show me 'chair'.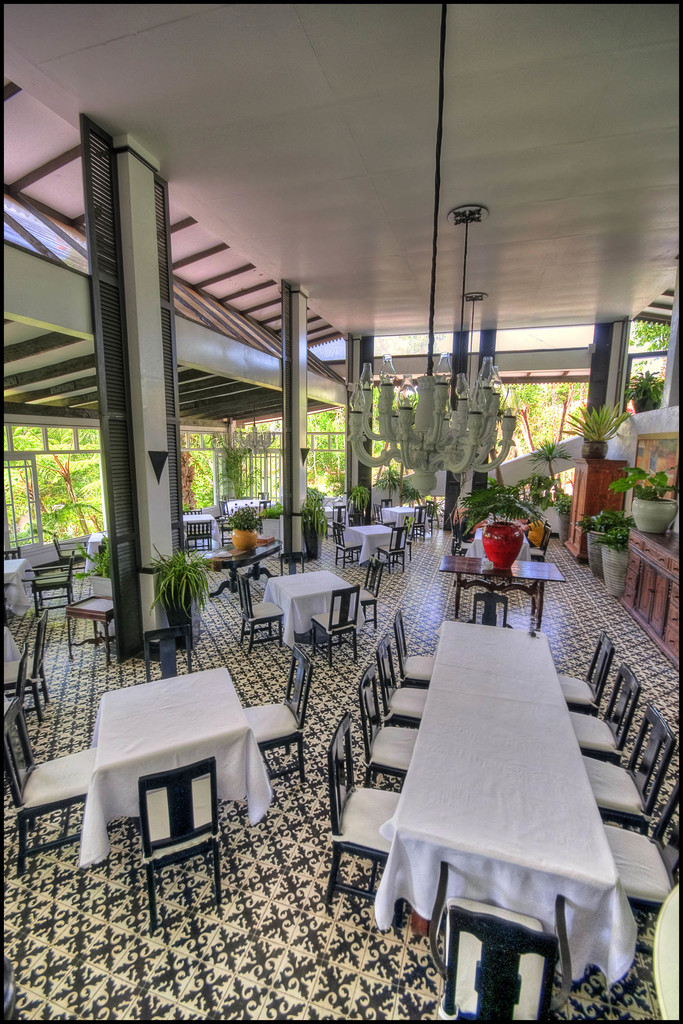
'chair' is here: box(0, 618, 63, 796).
